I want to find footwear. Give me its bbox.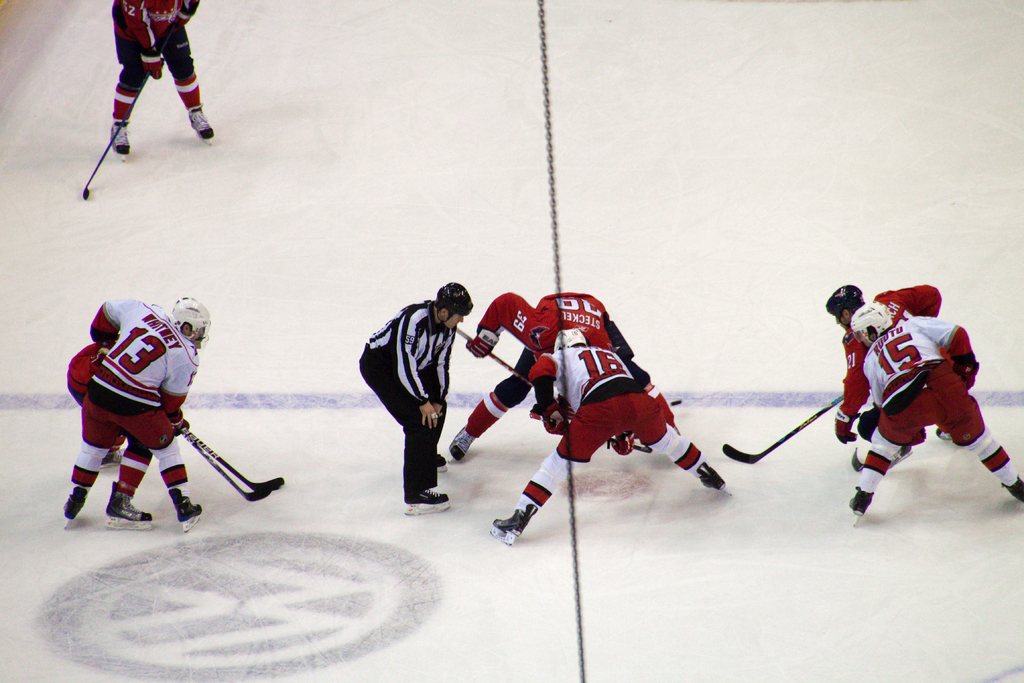
detection(692, 461, 726, 486).
